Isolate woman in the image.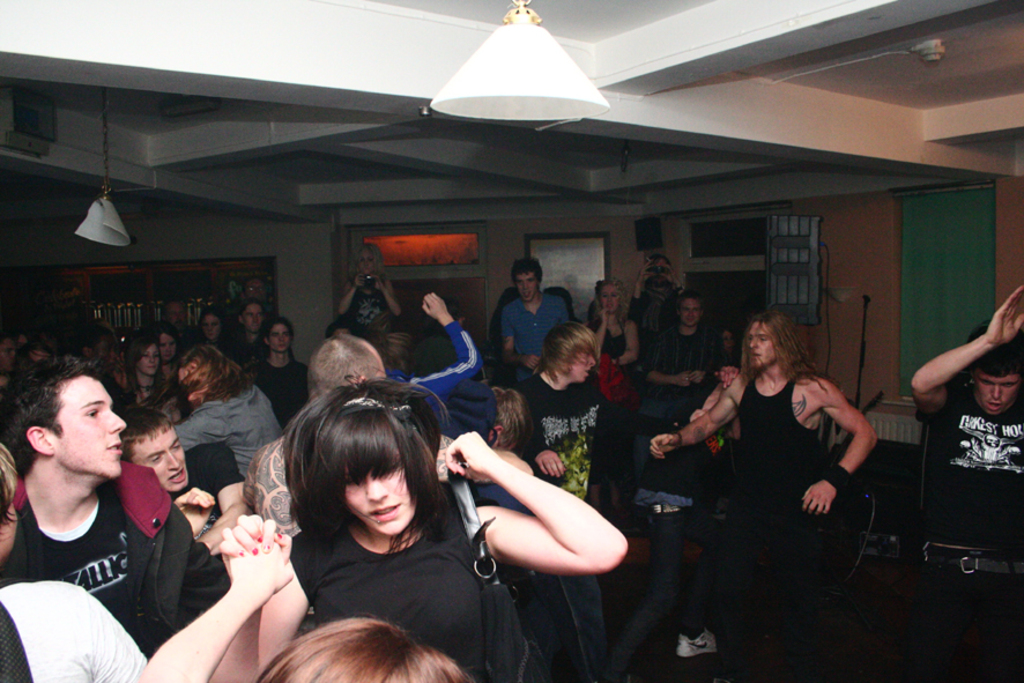
Isolated region: box(580, 273, 658, 416).
